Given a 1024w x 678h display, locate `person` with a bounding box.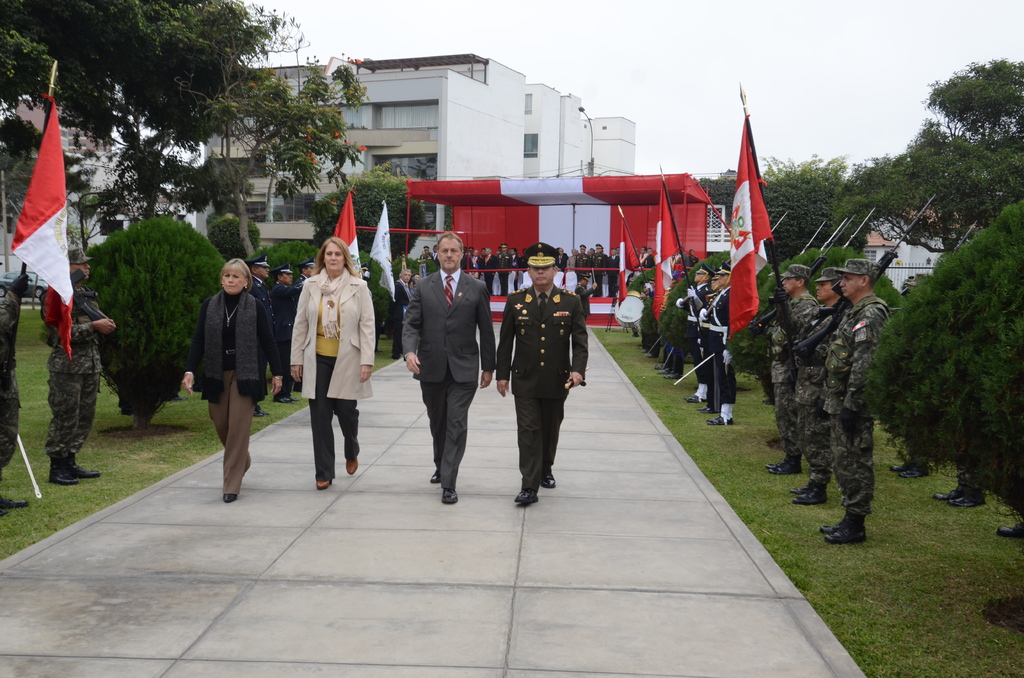
Located: select_region(182, 257, 281, 503).
